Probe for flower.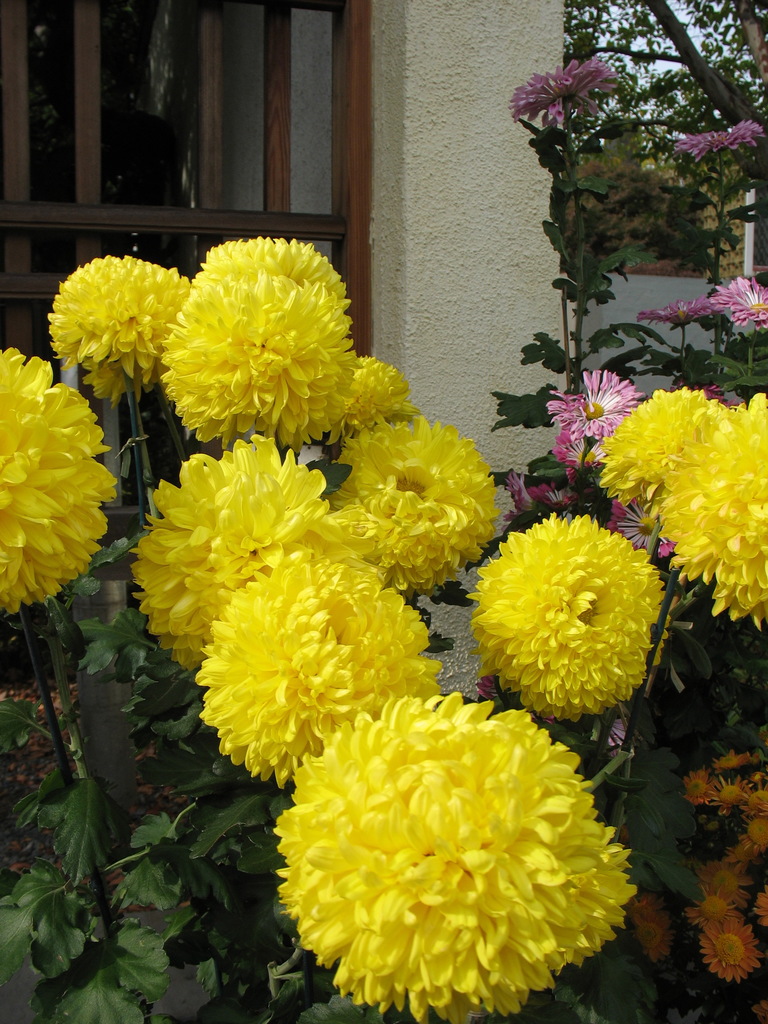
Probe result: crop(746, 769, 767, 787).
